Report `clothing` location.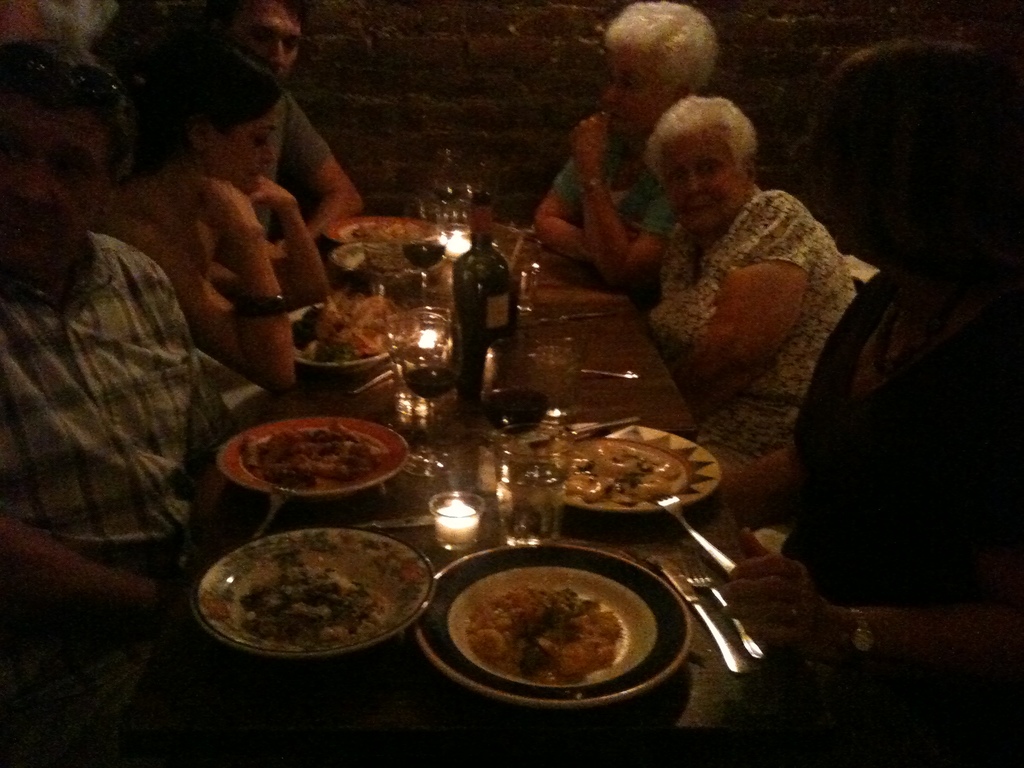
Report: {"x1": 552, "y1": 127, "x2": 686, "y2": 304}.
